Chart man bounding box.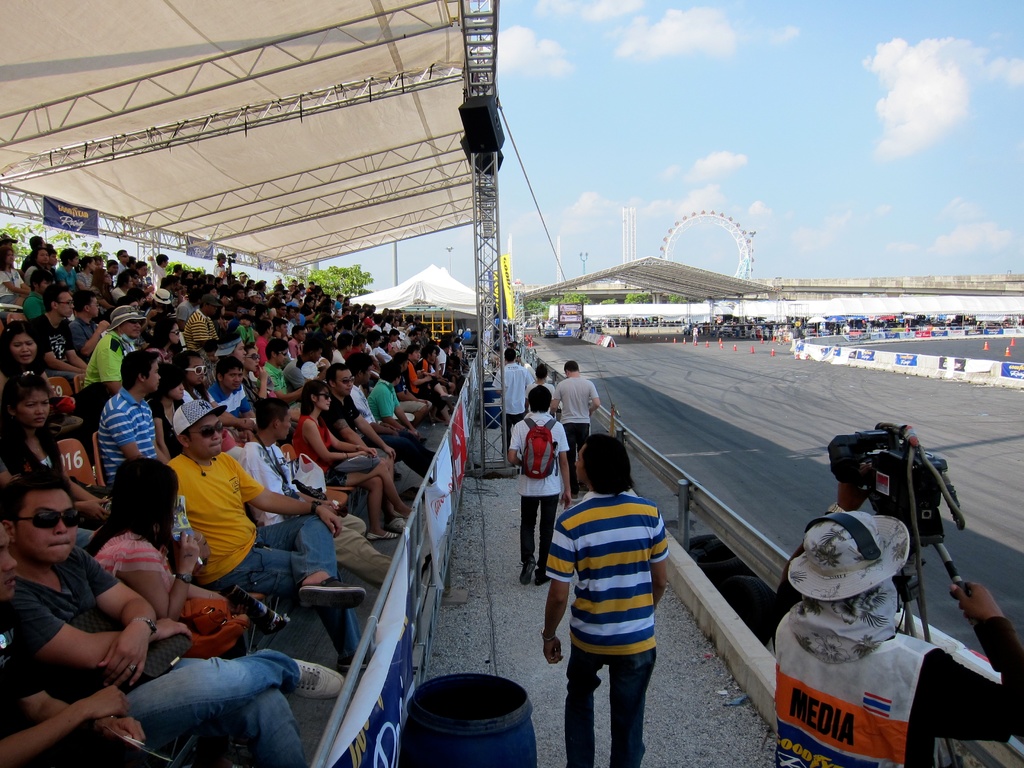
Charted: 237 401 394 582.
